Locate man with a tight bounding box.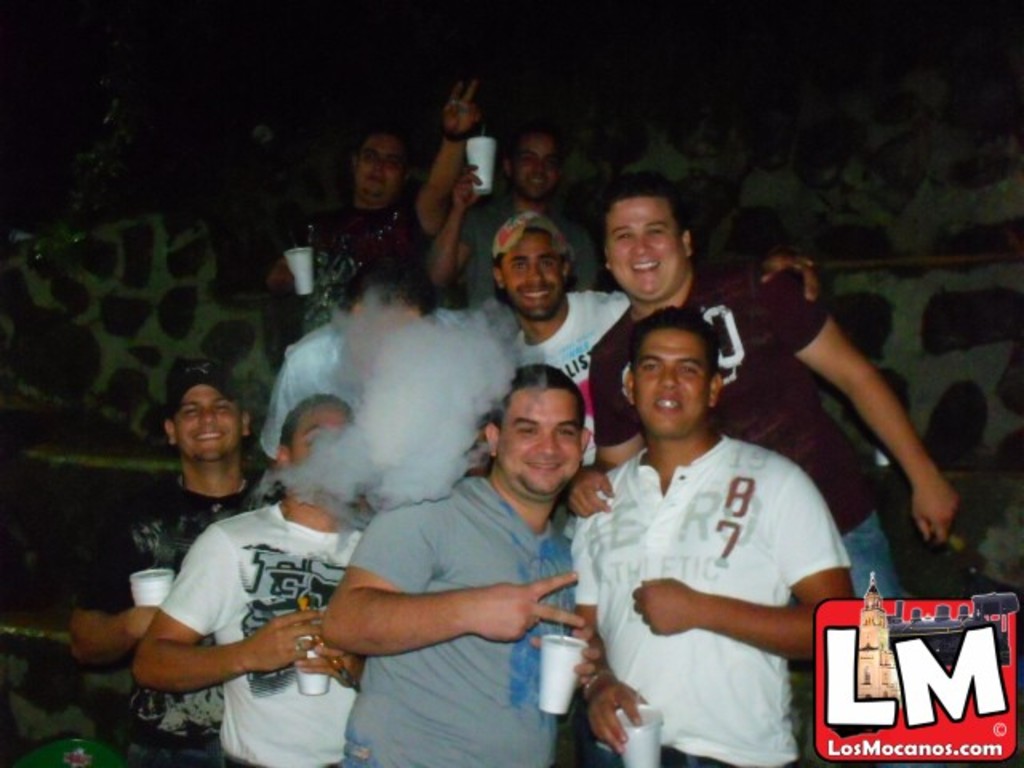
<box>330,362,581,766</box>.
